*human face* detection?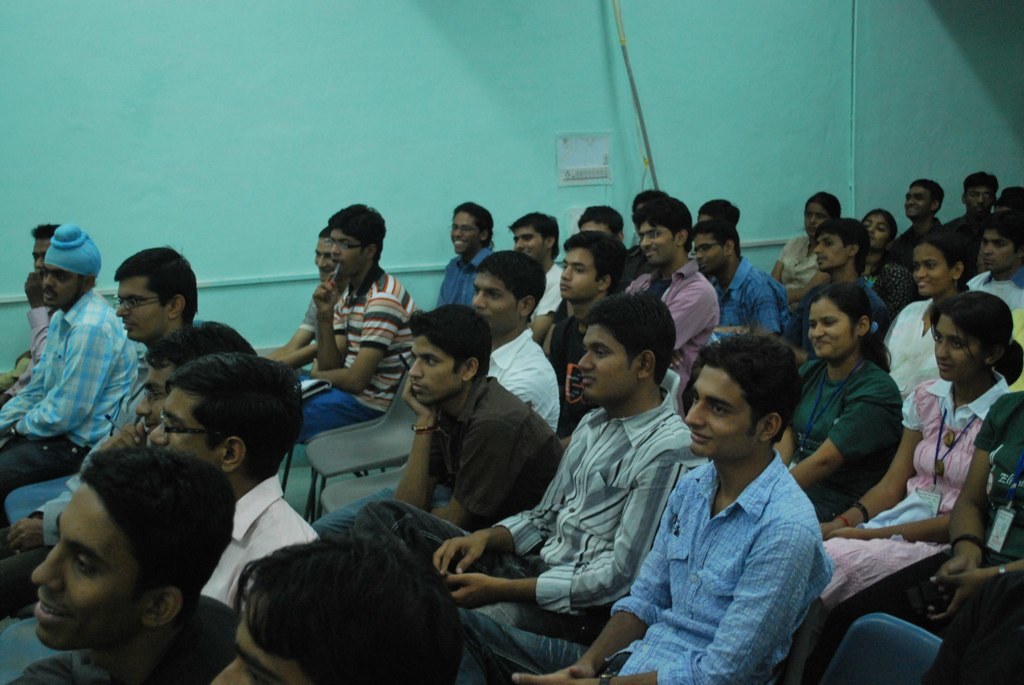
449 210 482 256
